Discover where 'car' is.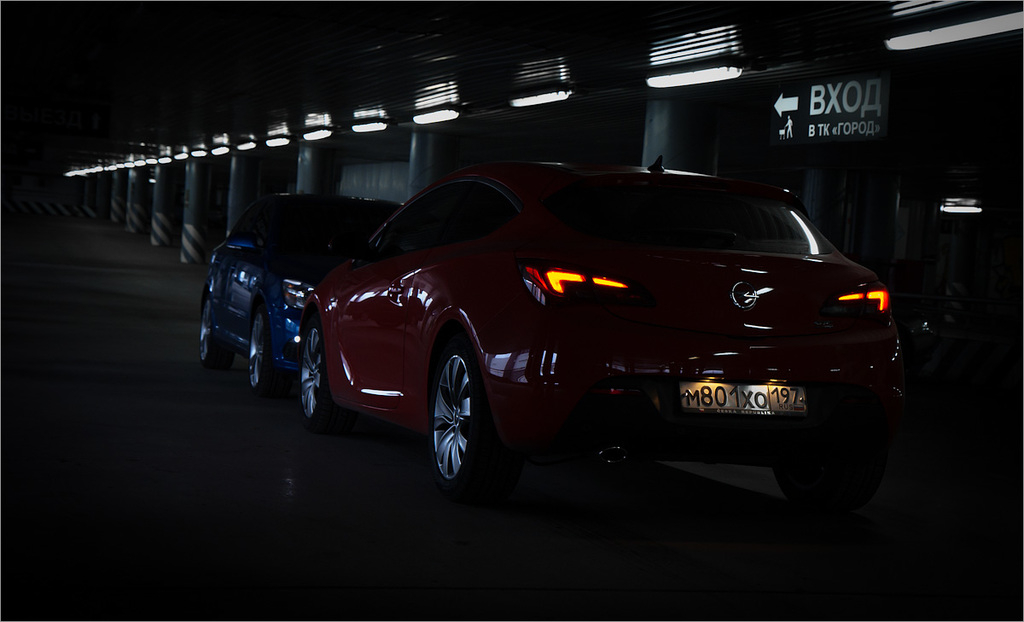
Discovered at detection(295, 153, 901, 495).
